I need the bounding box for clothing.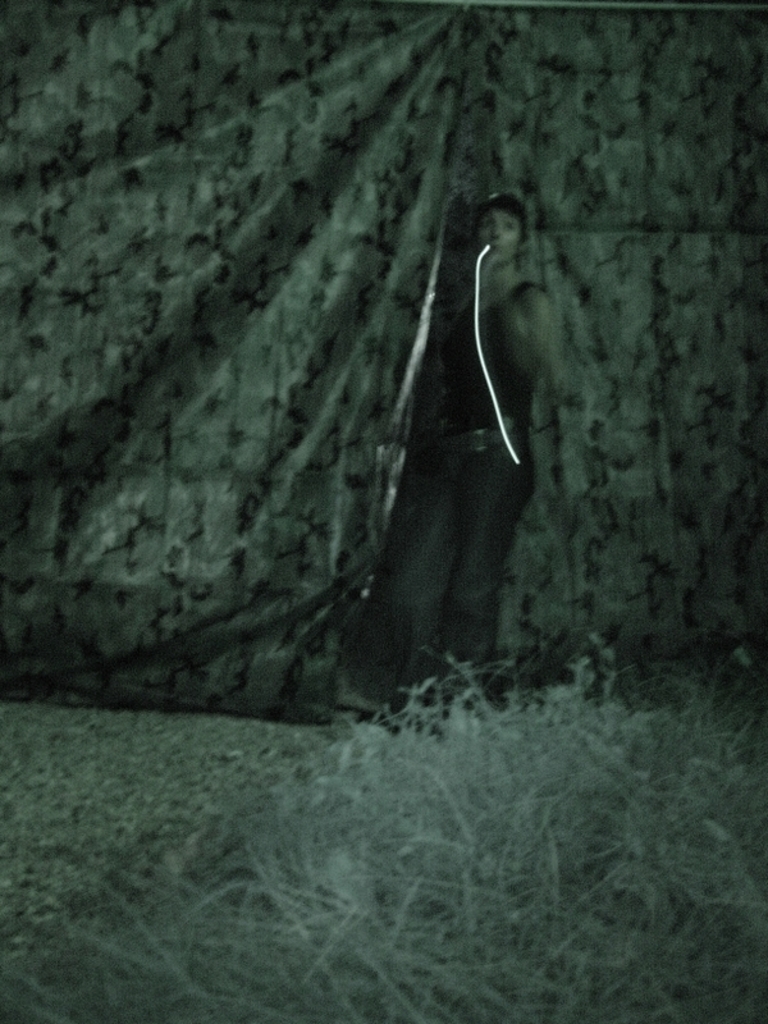
Here it is: (328,169,562,699).
